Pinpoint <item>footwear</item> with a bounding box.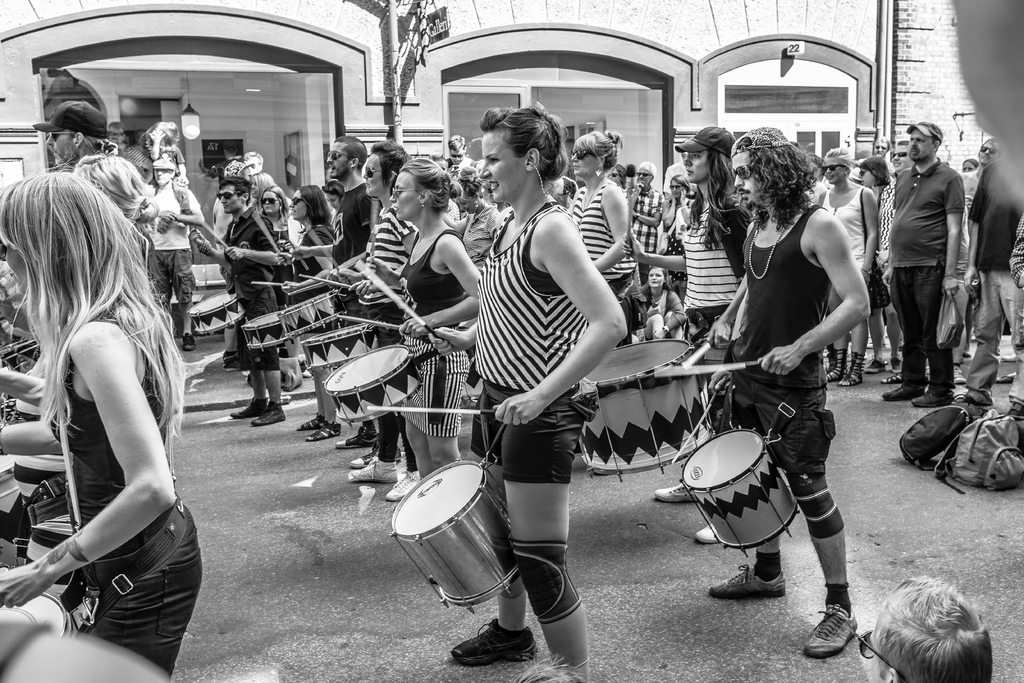
228/397/268/420.
